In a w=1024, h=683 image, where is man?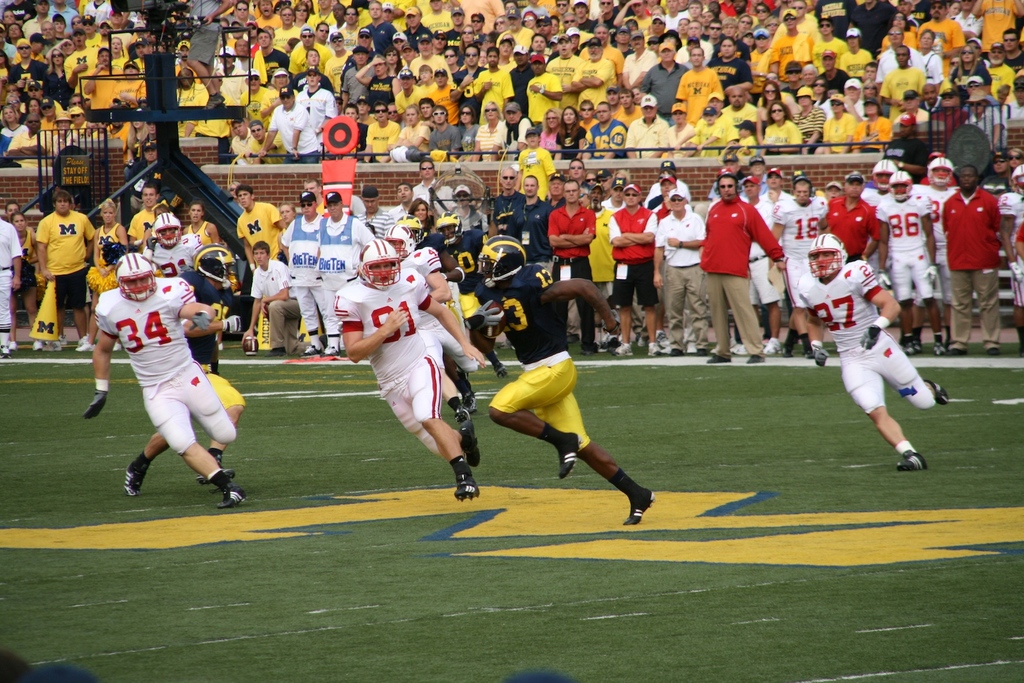
<bbox>781, 232, 946, 475</bbox>.
